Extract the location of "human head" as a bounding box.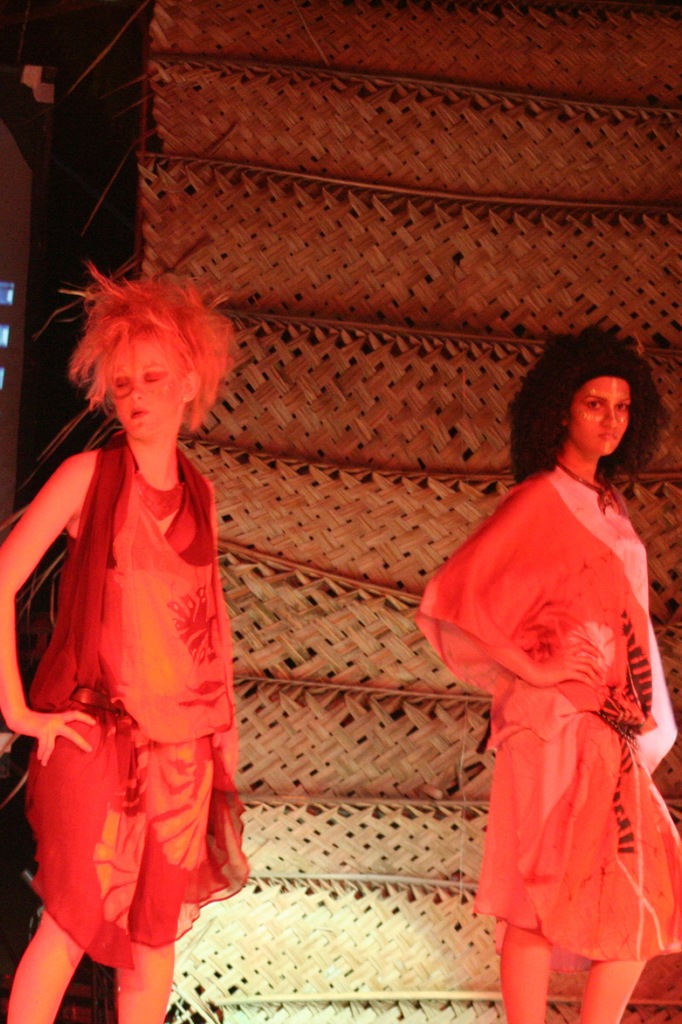
61,271,228,449.
